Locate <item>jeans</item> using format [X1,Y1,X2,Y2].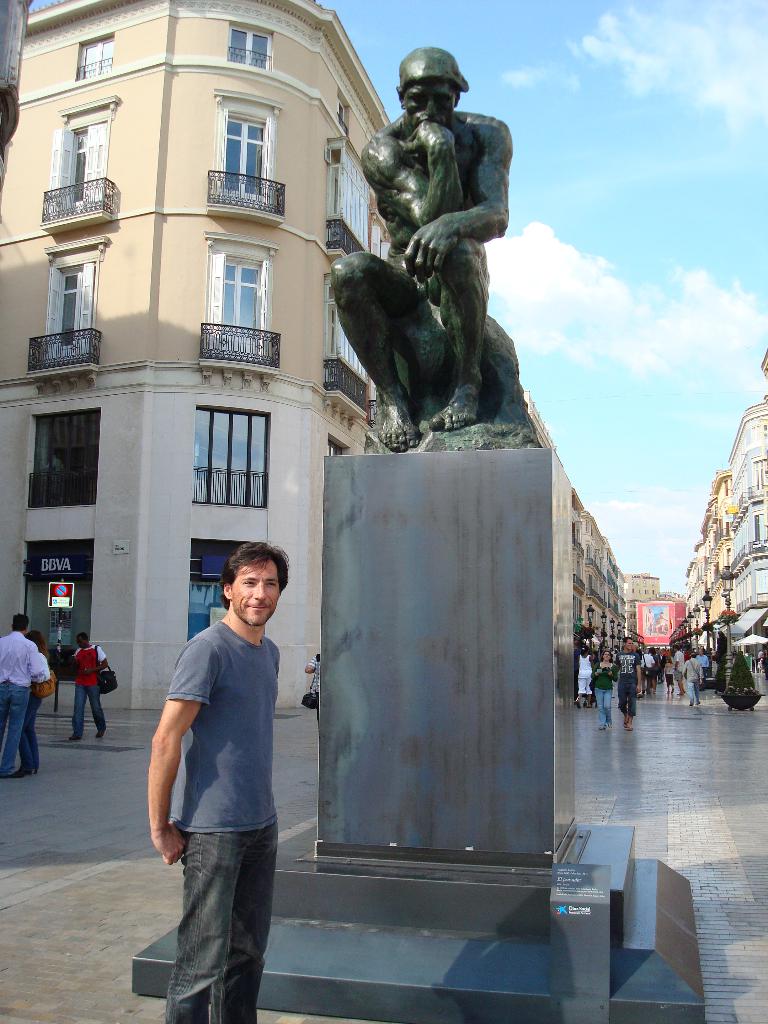
[0,683,27,769].
